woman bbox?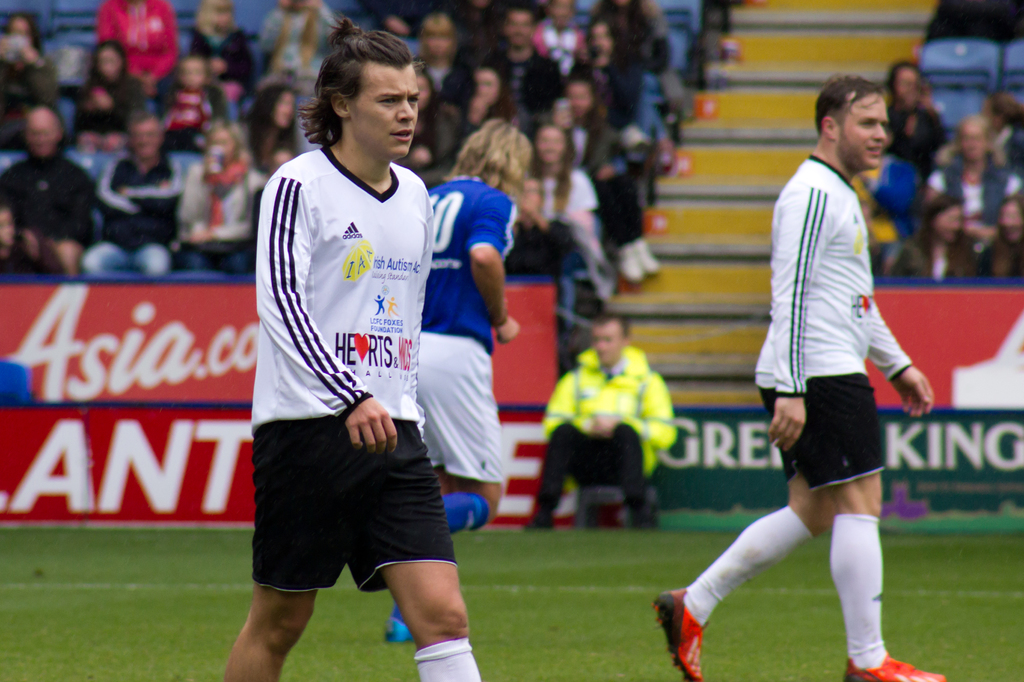
[left=574, top=15, right=648, bottom=130]
